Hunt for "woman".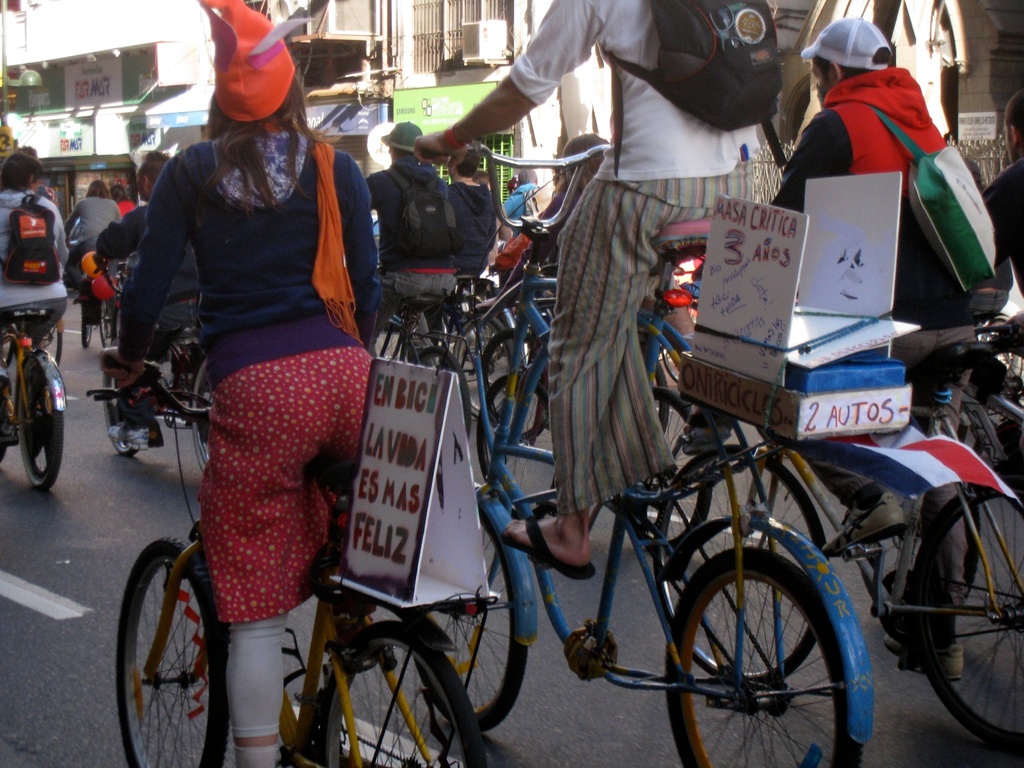
Hunted down at {"left": 366, "top": 116, "right": 457, "bottom": 365}.
